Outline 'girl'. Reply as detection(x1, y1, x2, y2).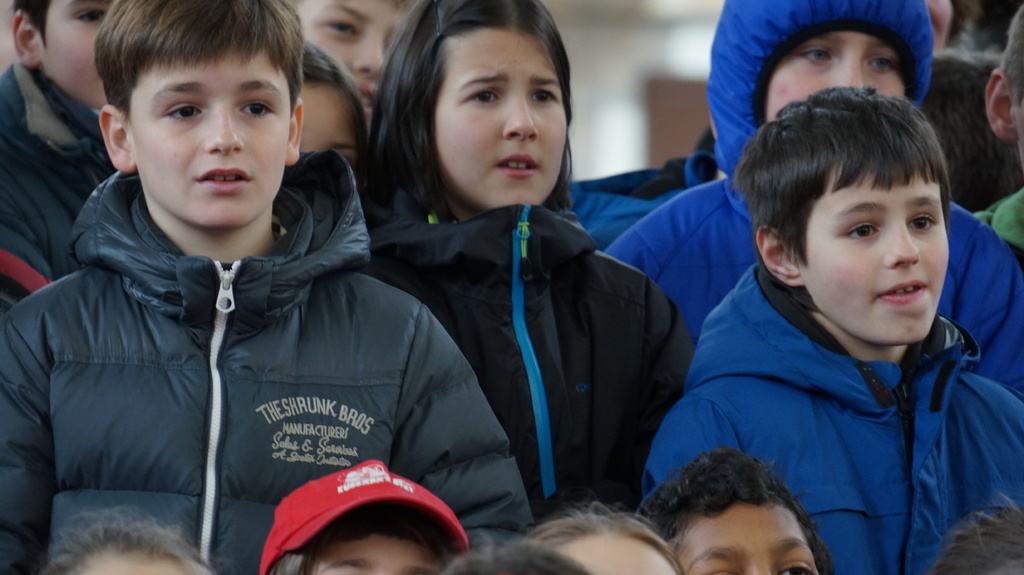
detection(522, 503, 680, 574).
